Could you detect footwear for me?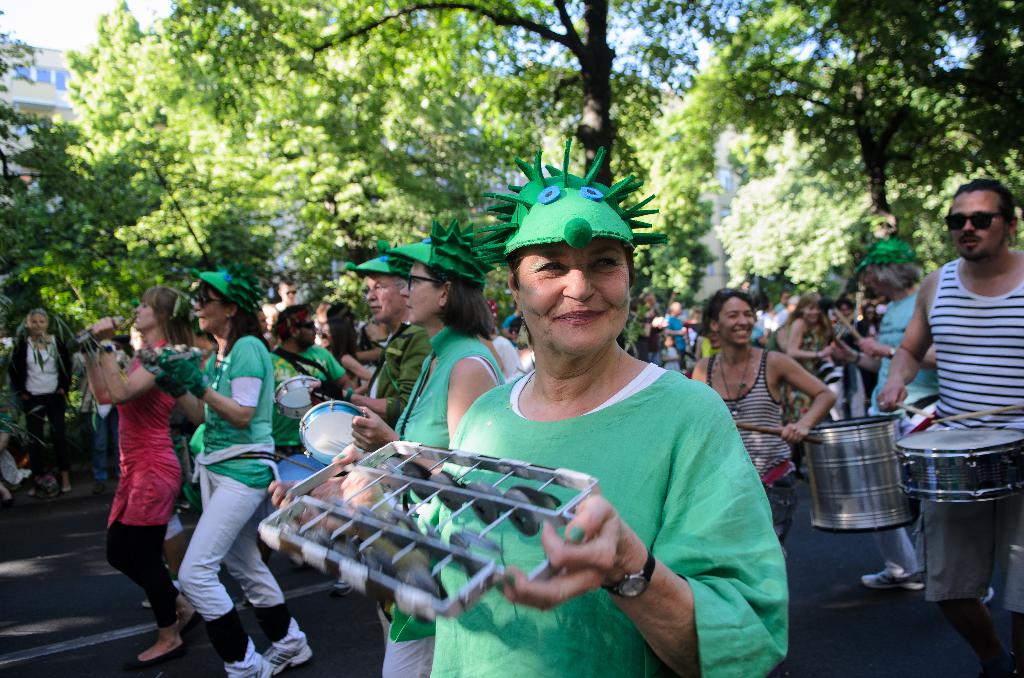
Detection result: [228,642,276,677].
